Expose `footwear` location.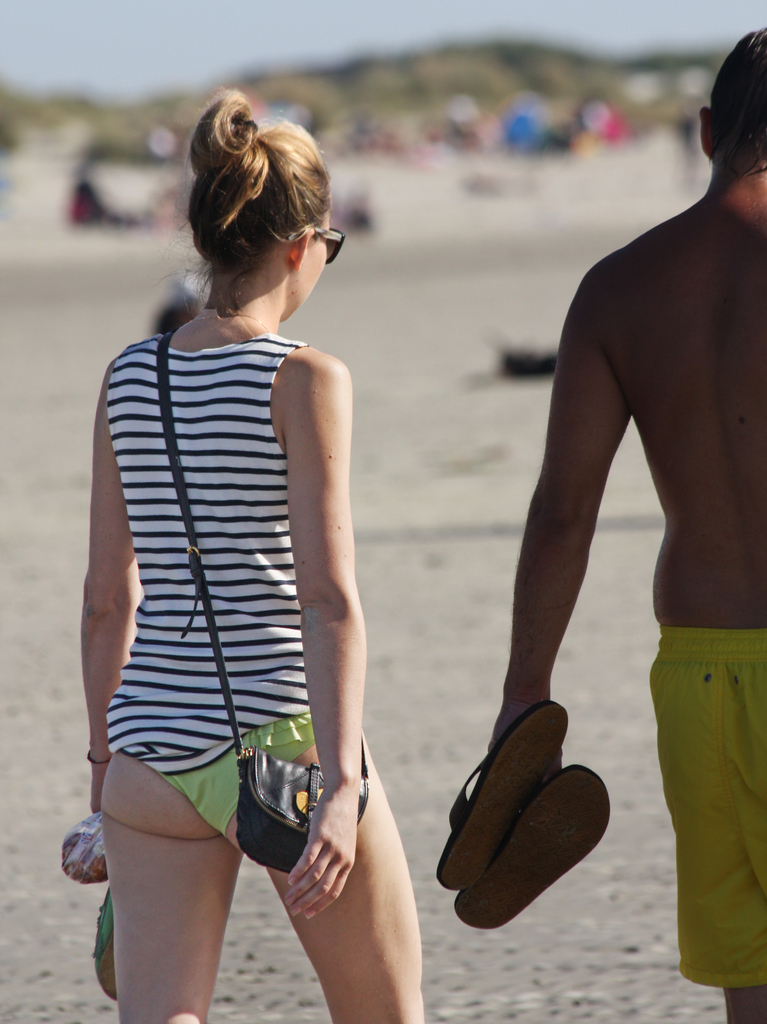
Exposed at [451,765,615,930].
